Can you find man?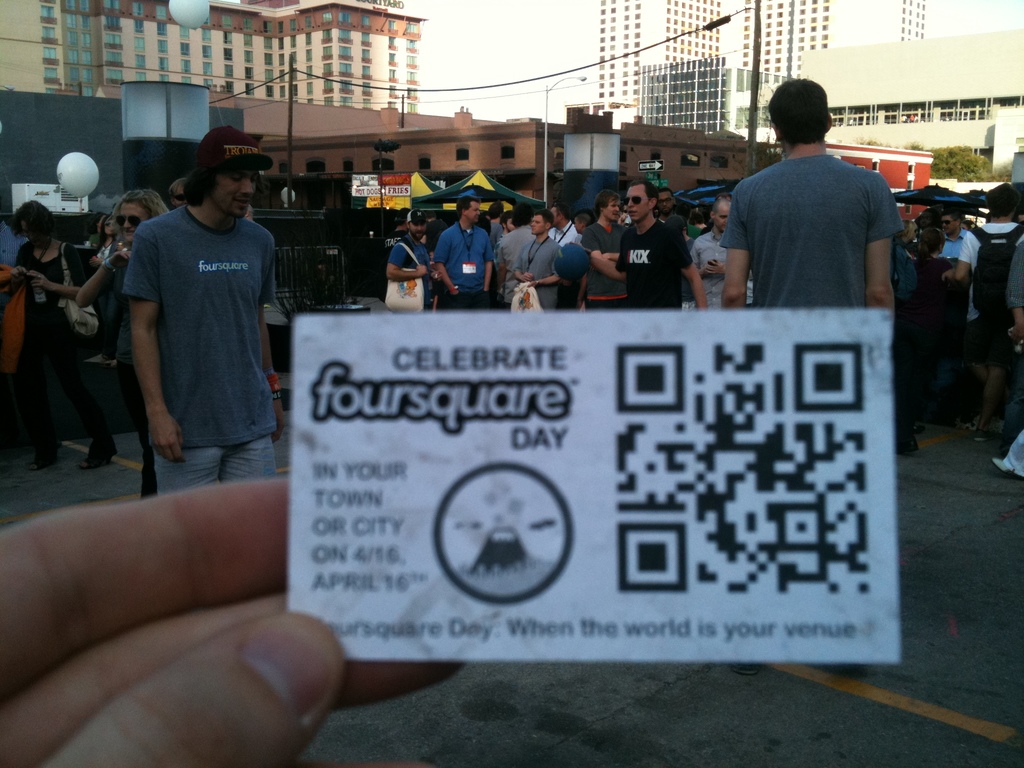
Yes, bounding box: (548, 205, 579, 244).
